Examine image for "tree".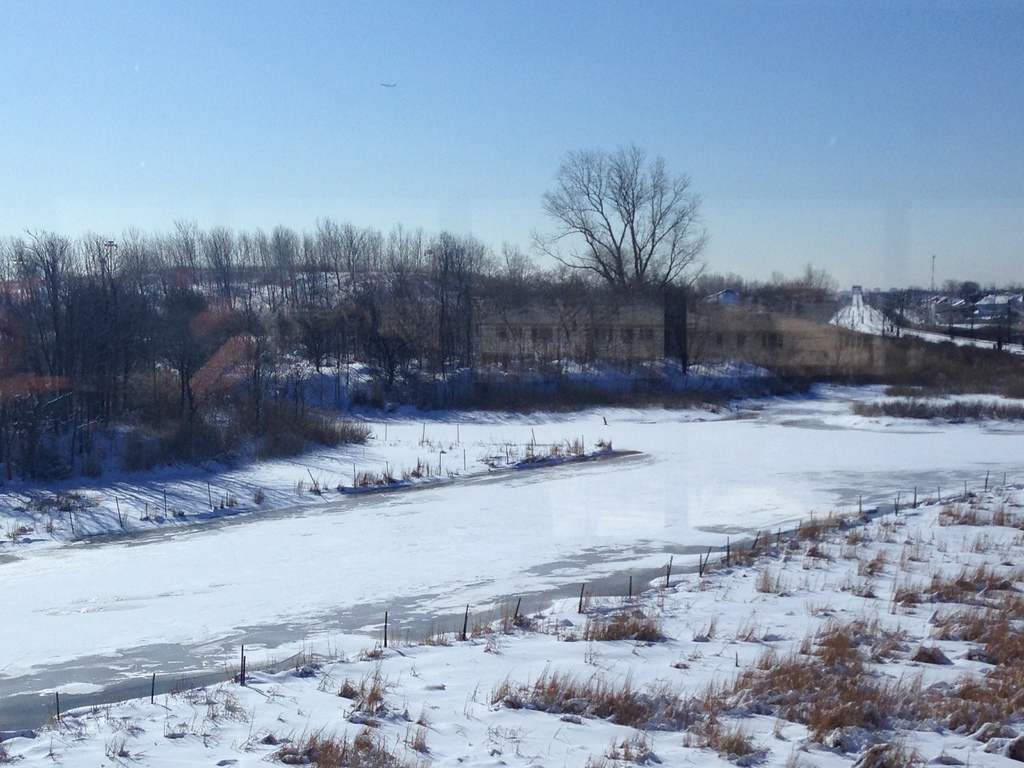
Examination result: rect(60, 240, 102, 470).
